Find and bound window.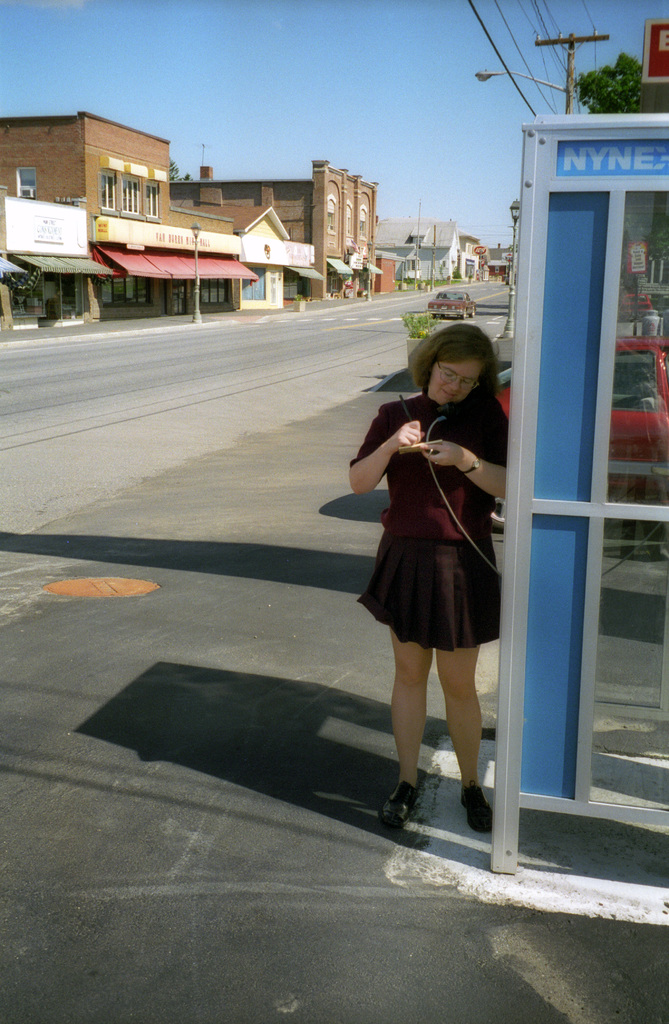
Bound: locate(143, 185, 155, 220).
